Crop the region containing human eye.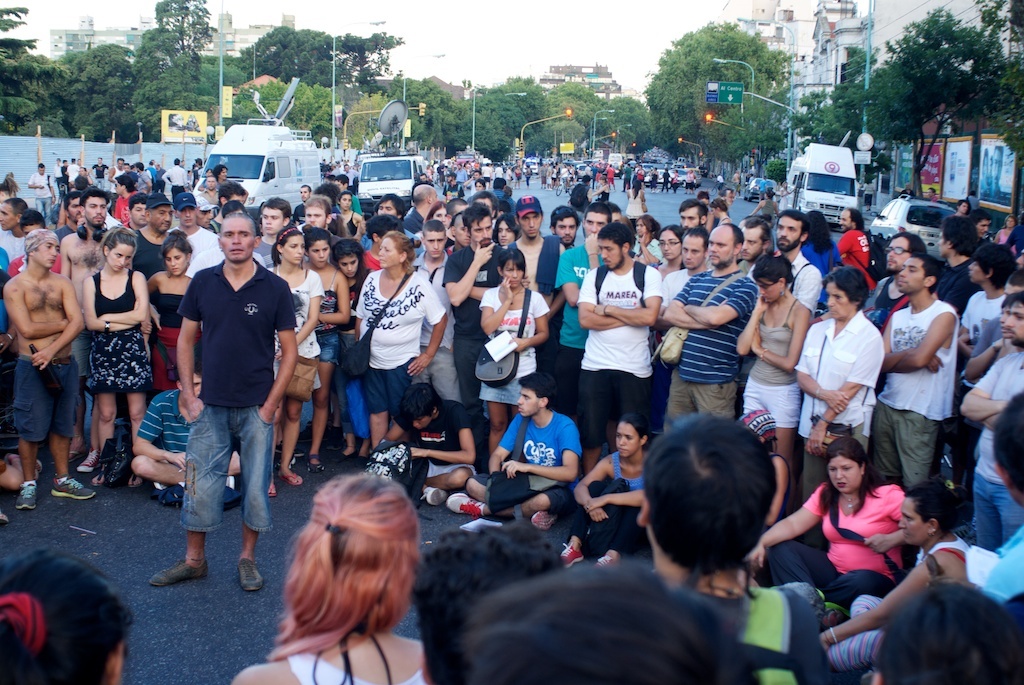
Crop region: bbox(219, 228, 235, 237).
